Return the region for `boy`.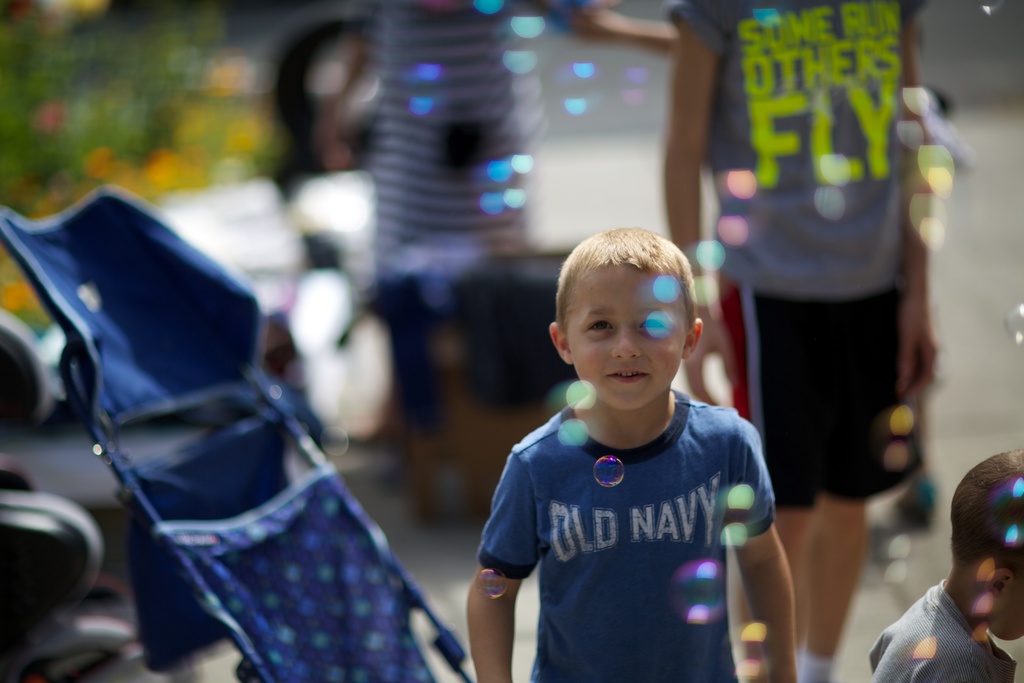
x1=656, y1=0, x2=945, y2=682.
